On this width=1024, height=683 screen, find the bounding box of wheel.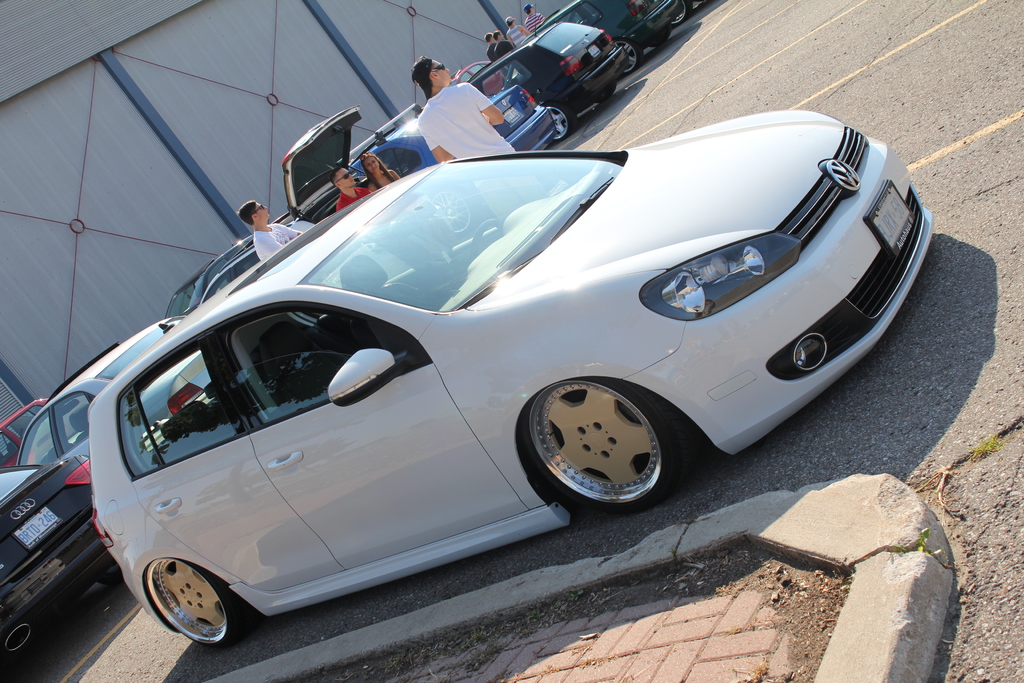
Bounding box: (671, 0, 687, 26).
